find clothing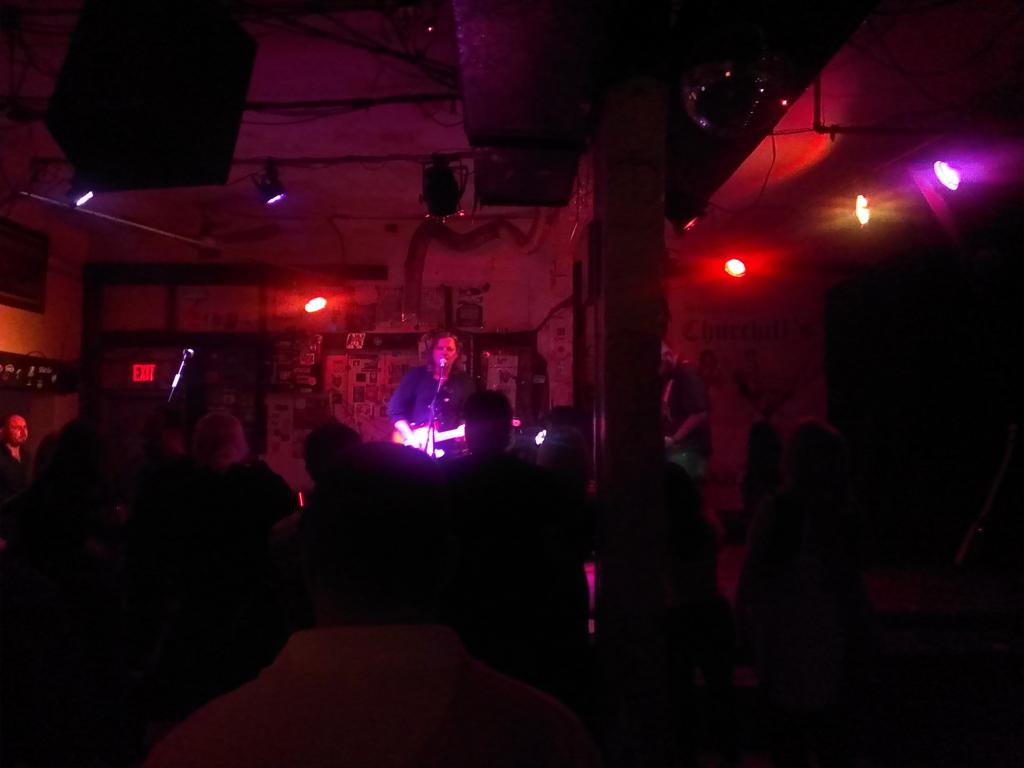
Rect(391, 367, 465, 447)
